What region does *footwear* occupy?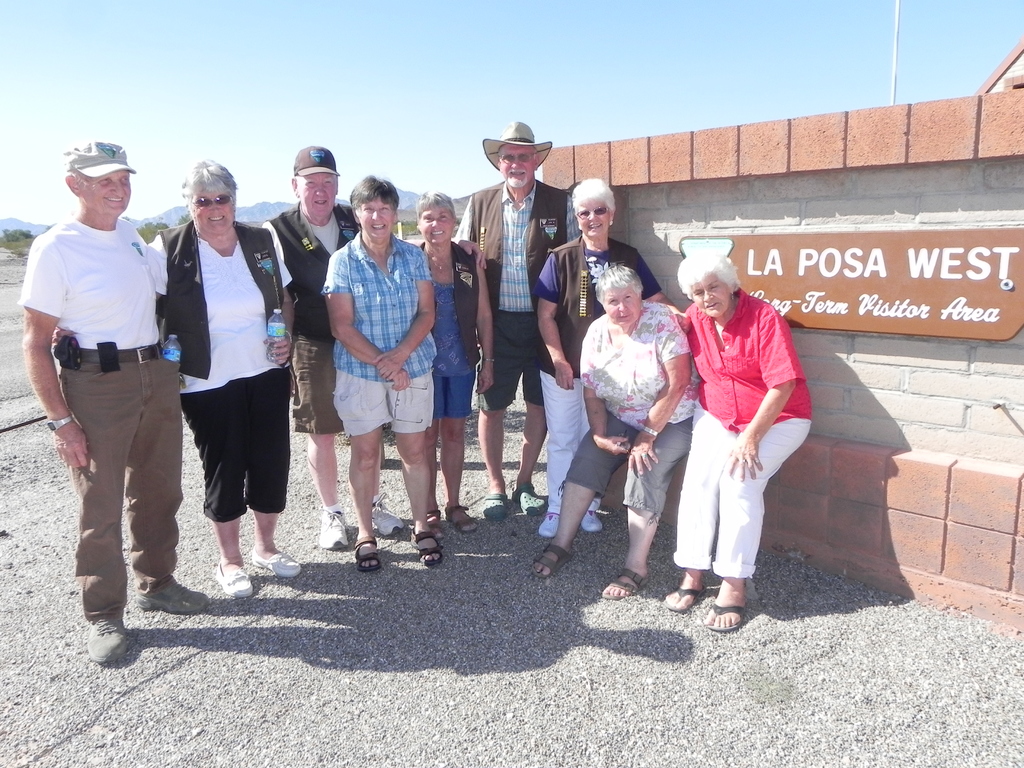
216:561:255:596.
